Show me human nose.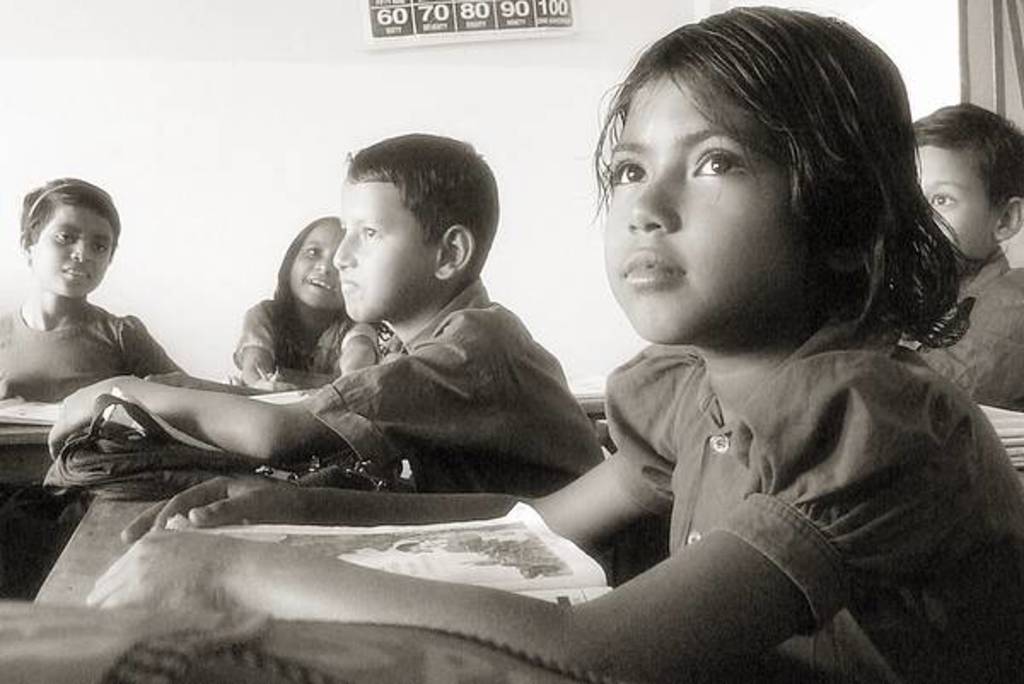
human nose is here: (329, 225, 362, 273).
